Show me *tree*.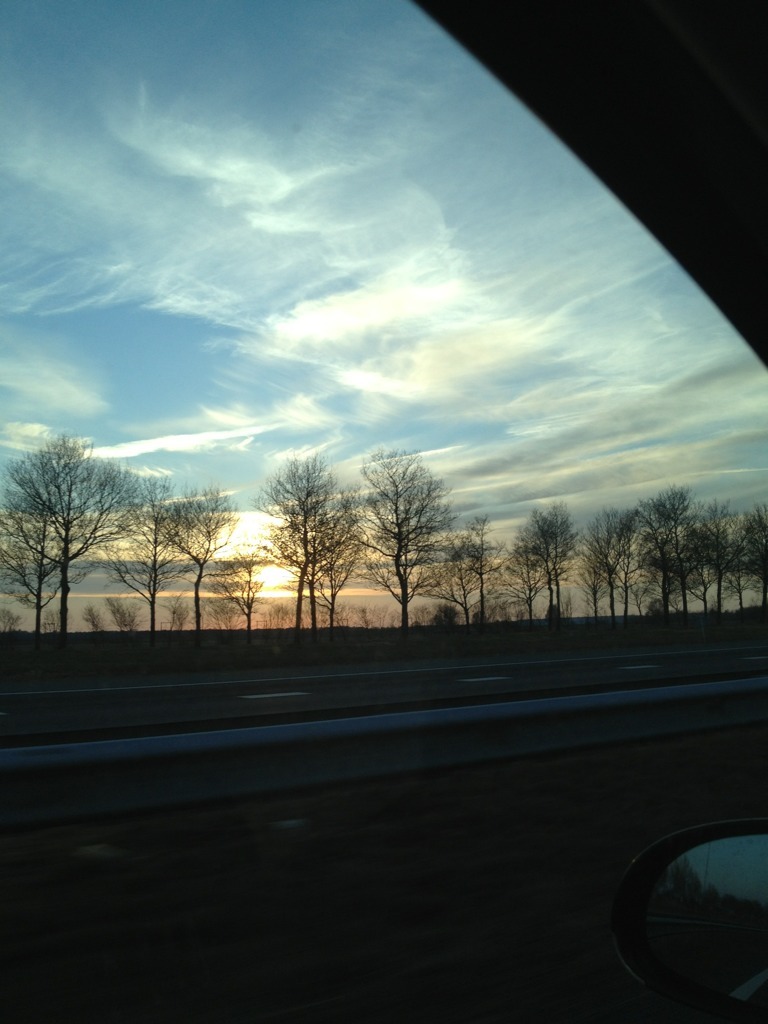
*tree* is here: 0, 495, 85, 630.
